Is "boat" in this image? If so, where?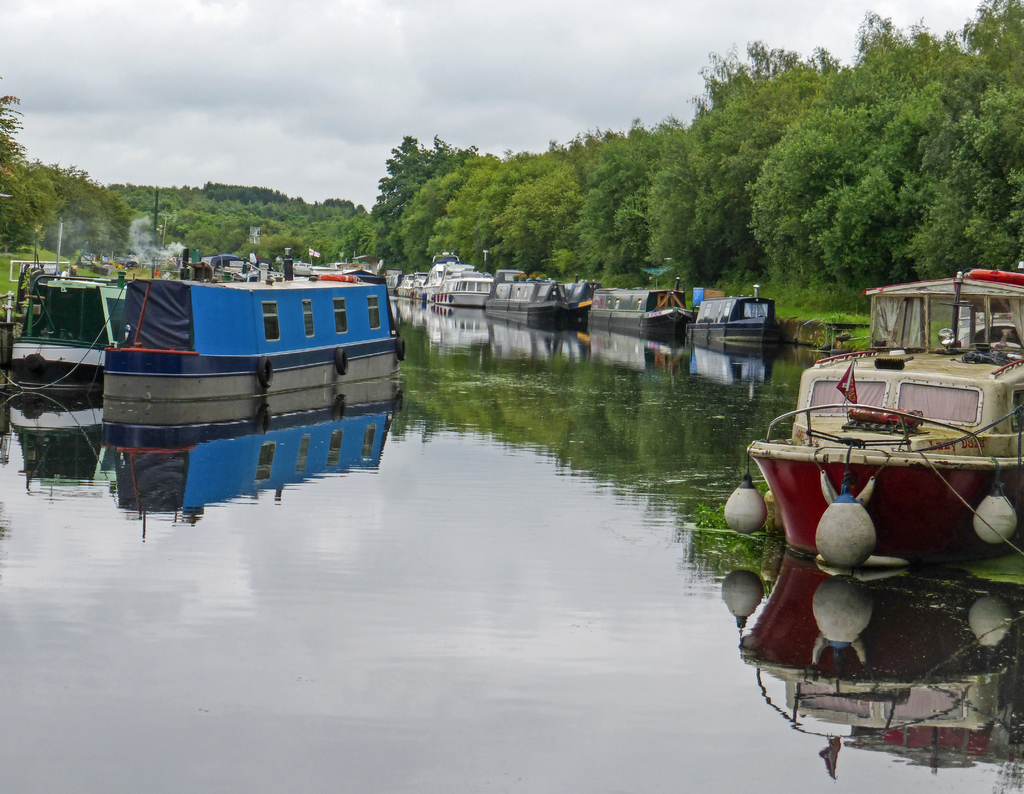
Yes, at (388,272,420,296).
